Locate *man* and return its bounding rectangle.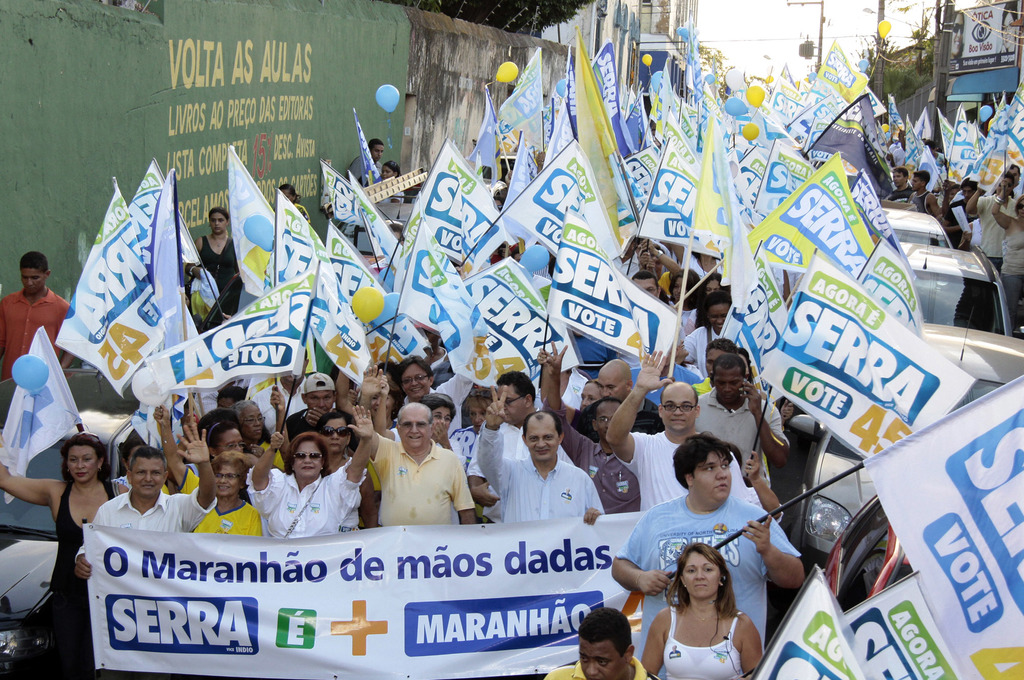
left=886, top=165, right=911, bottom=202.
